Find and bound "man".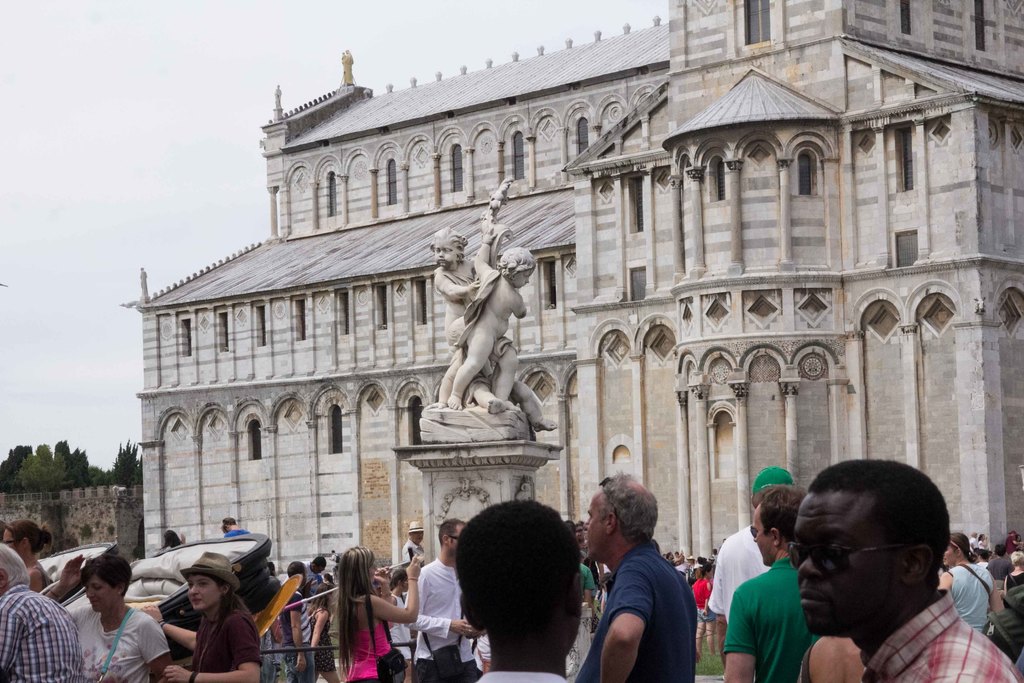
Bound: (left=988, top=541, right=1012, bottom=579).
